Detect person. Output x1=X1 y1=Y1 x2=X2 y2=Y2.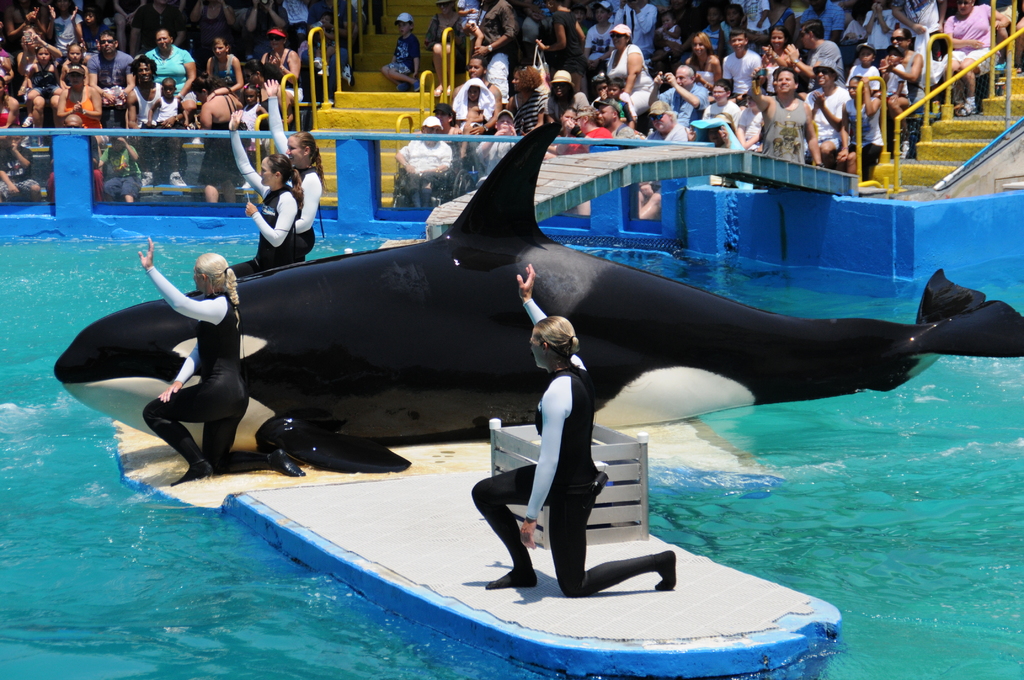
x1=143 y1=233 x2=309 y2=483.
